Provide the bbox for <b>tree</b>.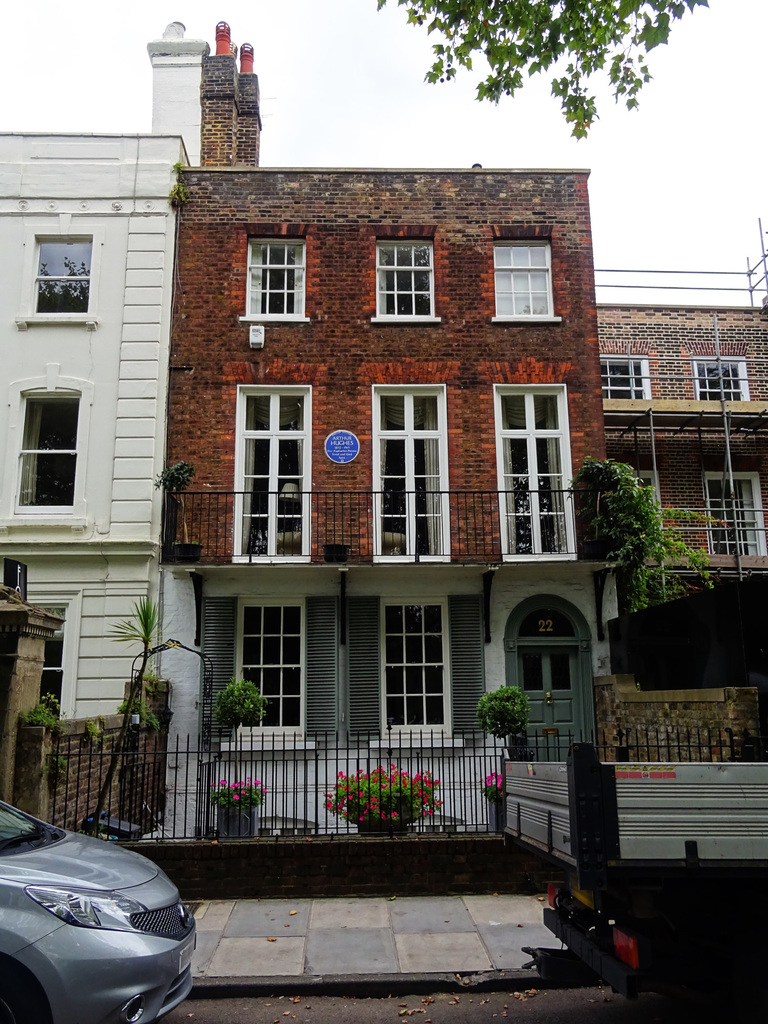
580,445,719,617.
